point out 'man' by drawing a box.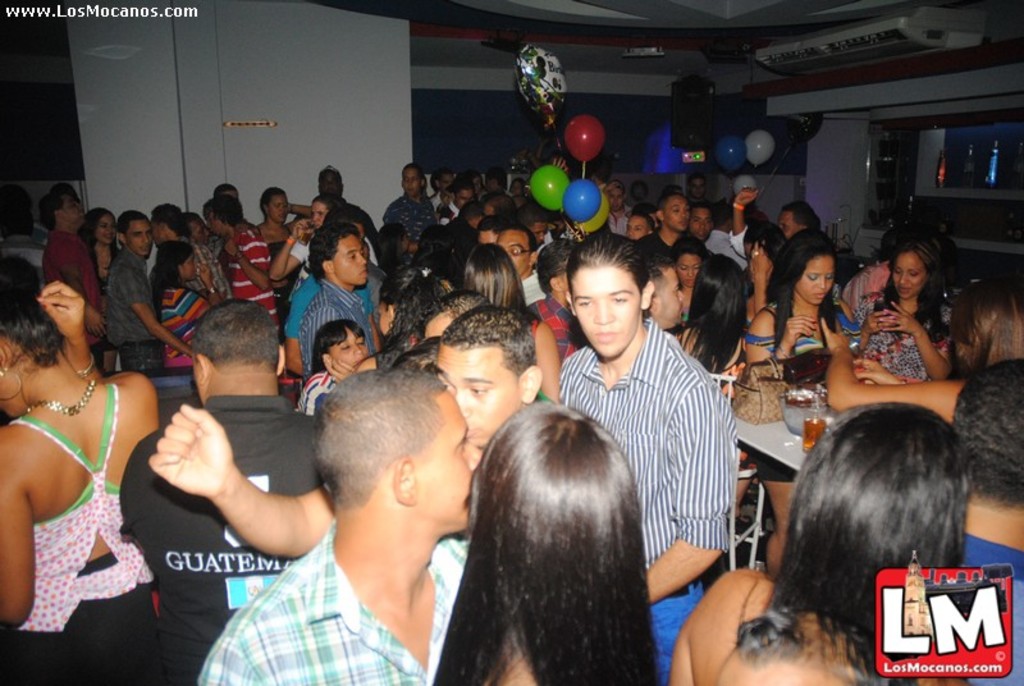
<bbox>541, 237, 751, 635</bbox>.
